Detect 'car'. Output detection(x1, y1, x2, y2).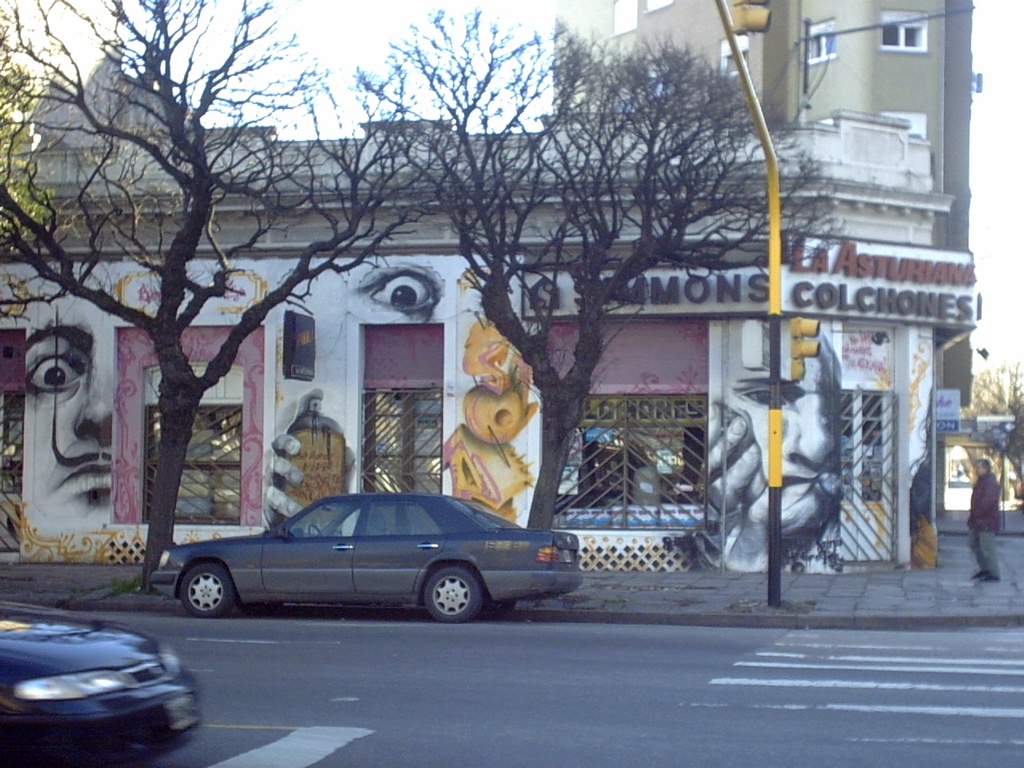
detection(0, 606, 206, 767).
